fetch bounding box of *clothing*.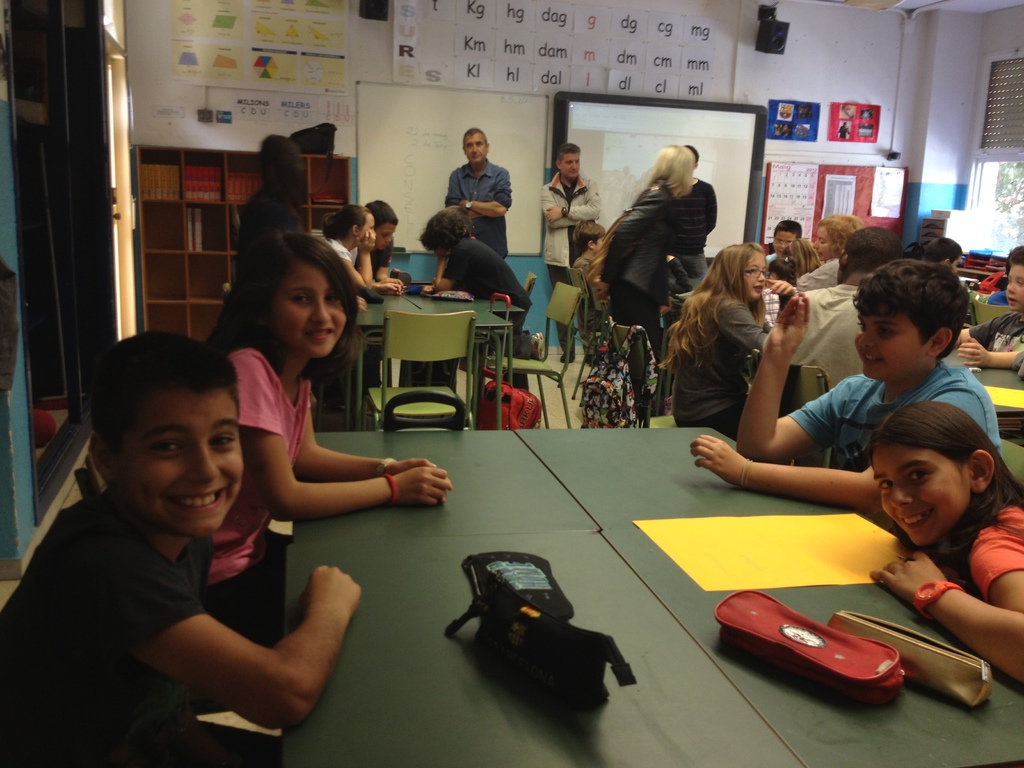
Bbox: crop(600, 116, 726, 330).
